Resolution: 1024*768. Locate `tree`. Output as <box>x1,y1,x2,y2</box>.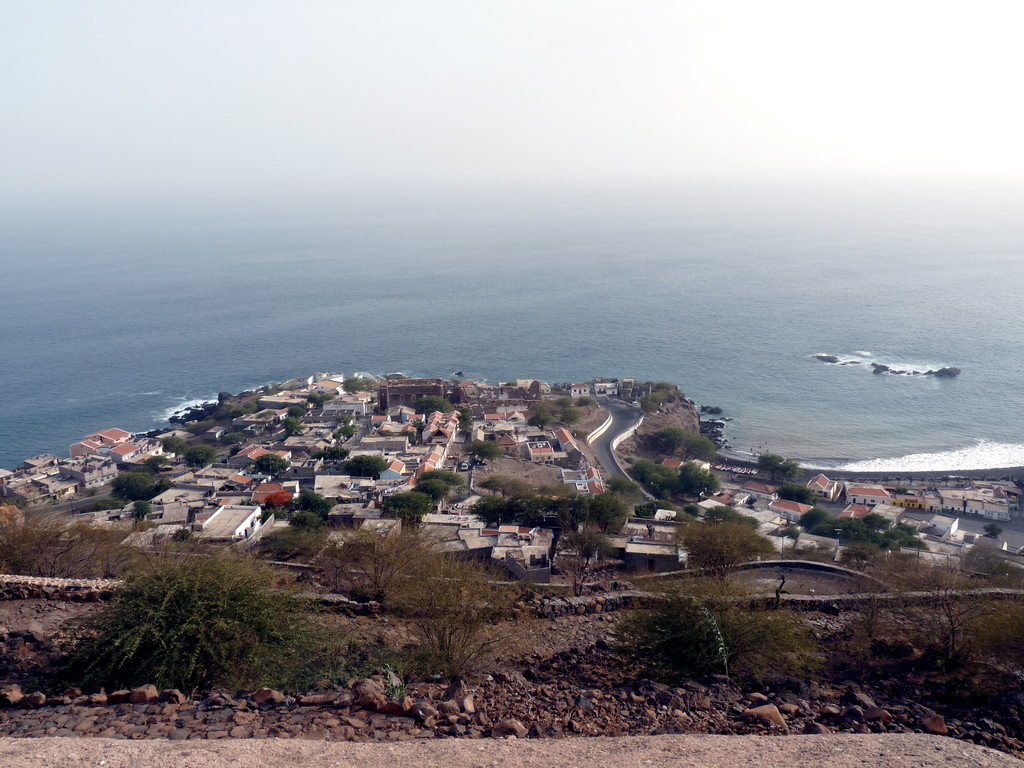
<box>632,417,713,451</box>.
